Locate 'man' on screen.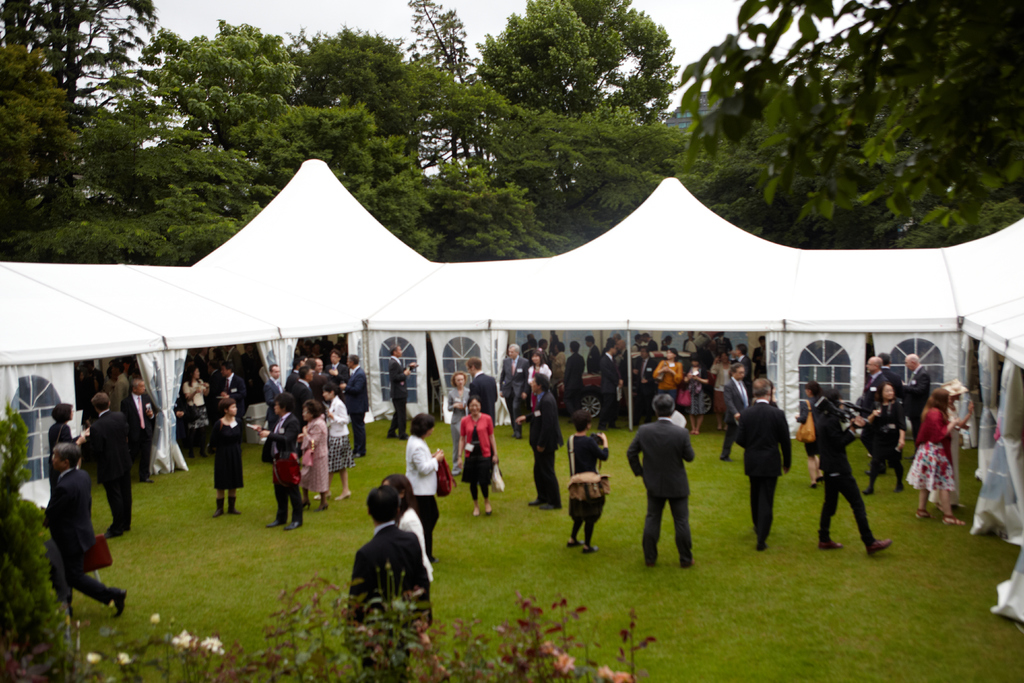
On screen at 711:330:733:359.
